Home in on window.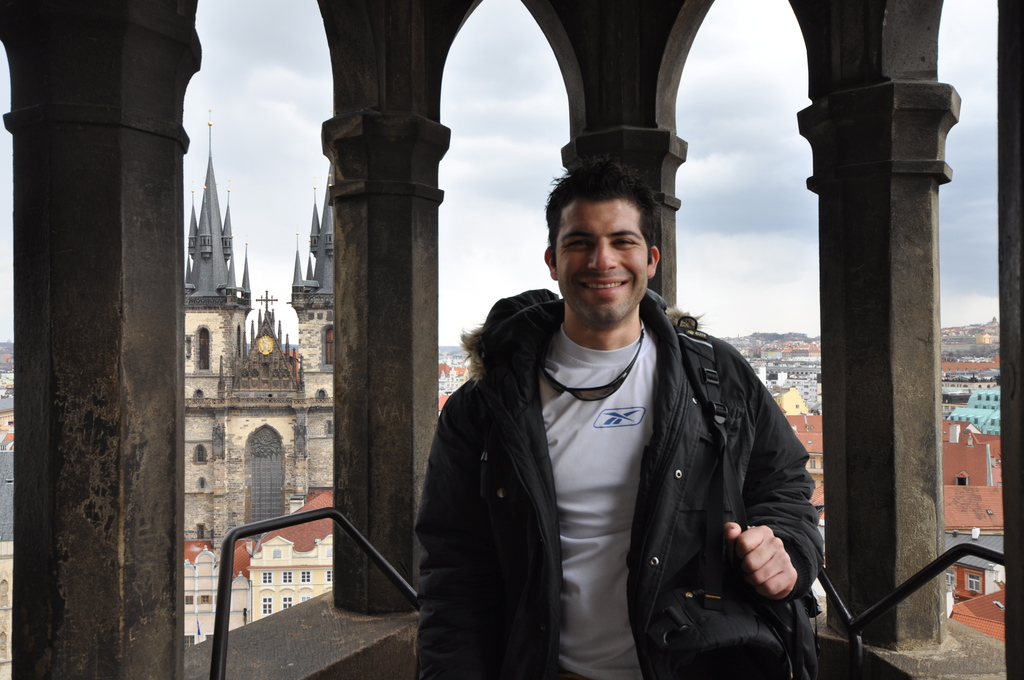
Homed in at bbox(192, 387, 208, 400).
